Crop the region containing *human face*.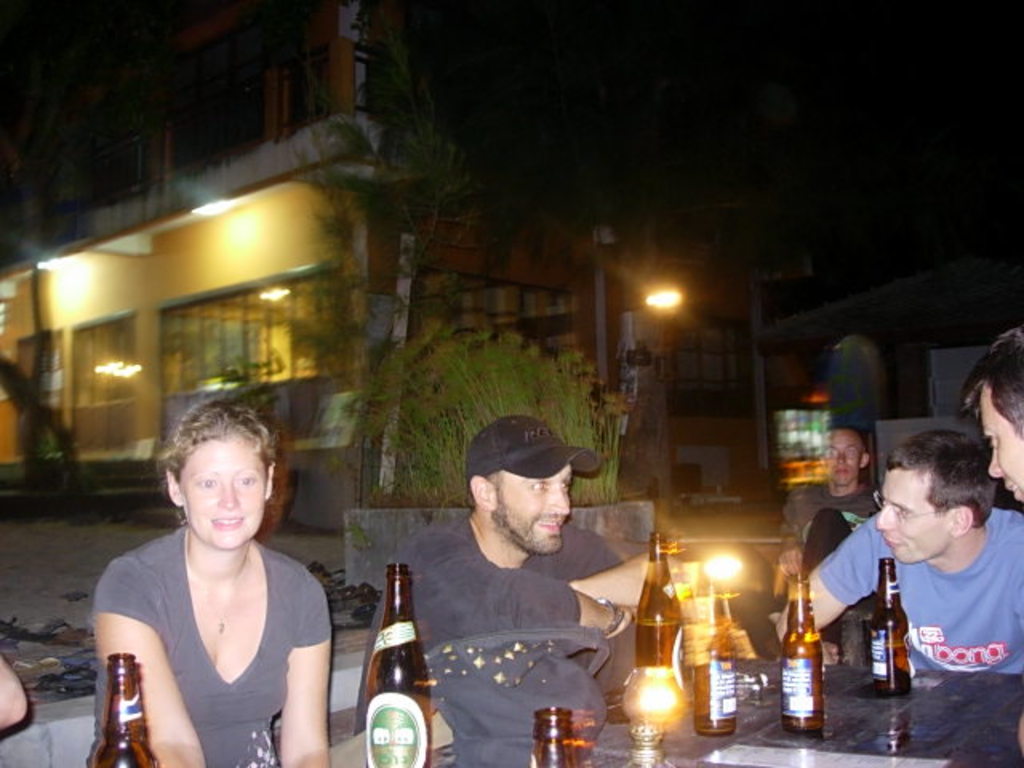
Crop region: bbox(981, 382, 1022, 501).
